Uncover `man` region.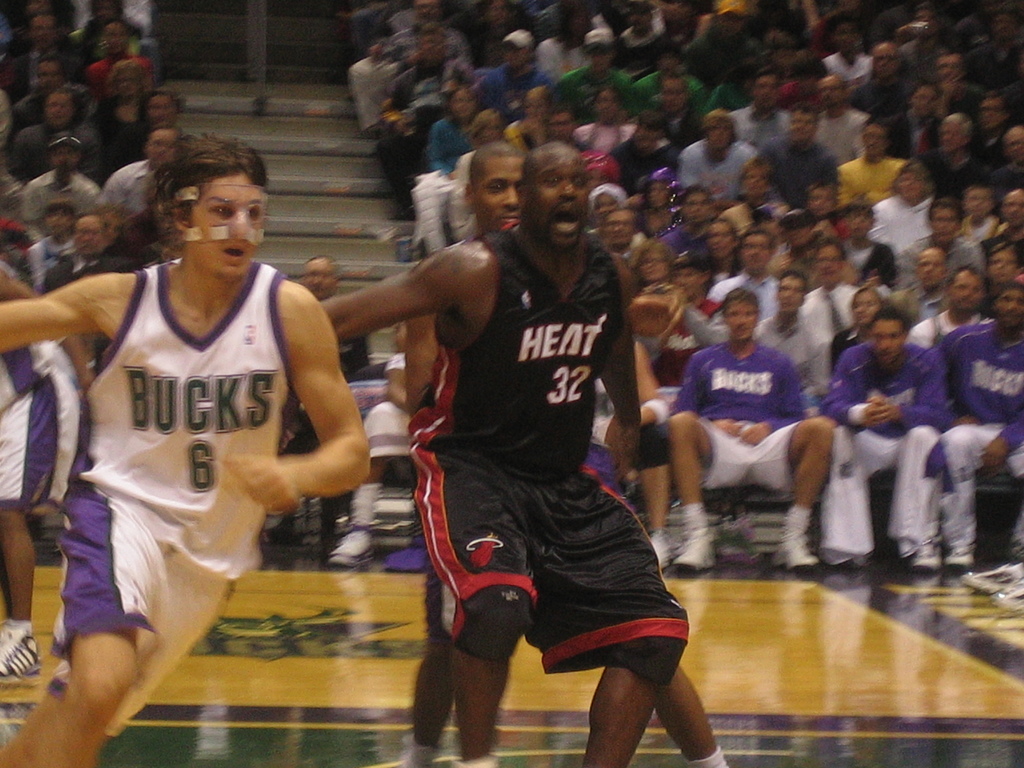
Uncovered: bbox=(99, 118, 186, 210).
